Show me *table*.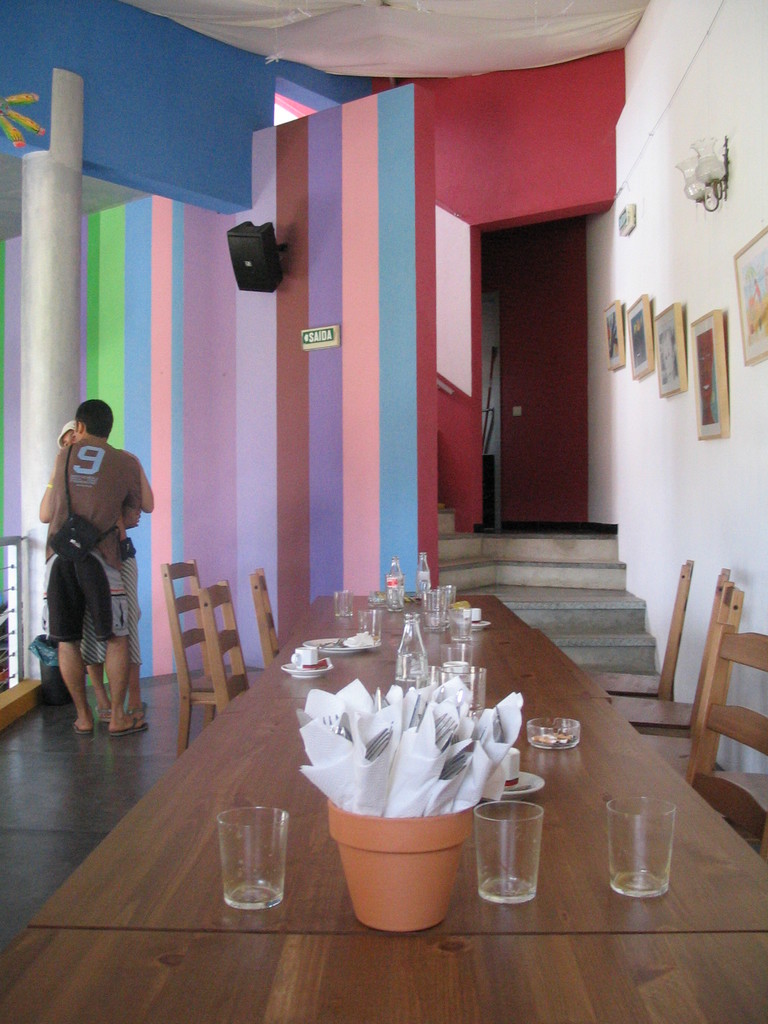
*table* is here: {"x1": 33, "y1": 635, "x2": 767, "y2": 929}.
